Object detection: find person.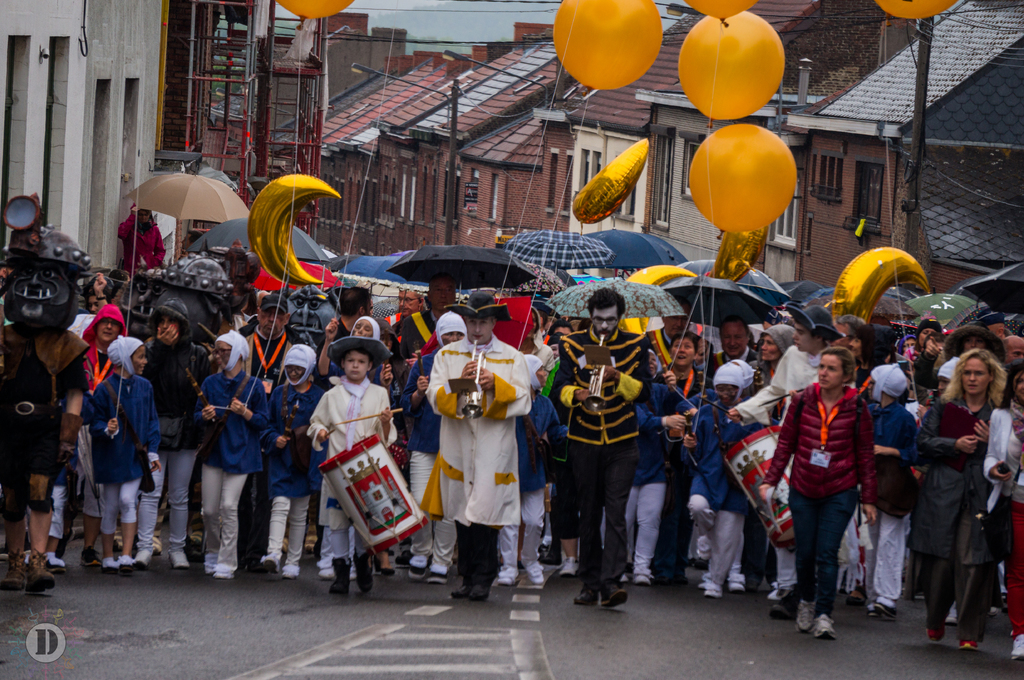
pyautogui.locateOnScreen(304, 331, 394, 585).
